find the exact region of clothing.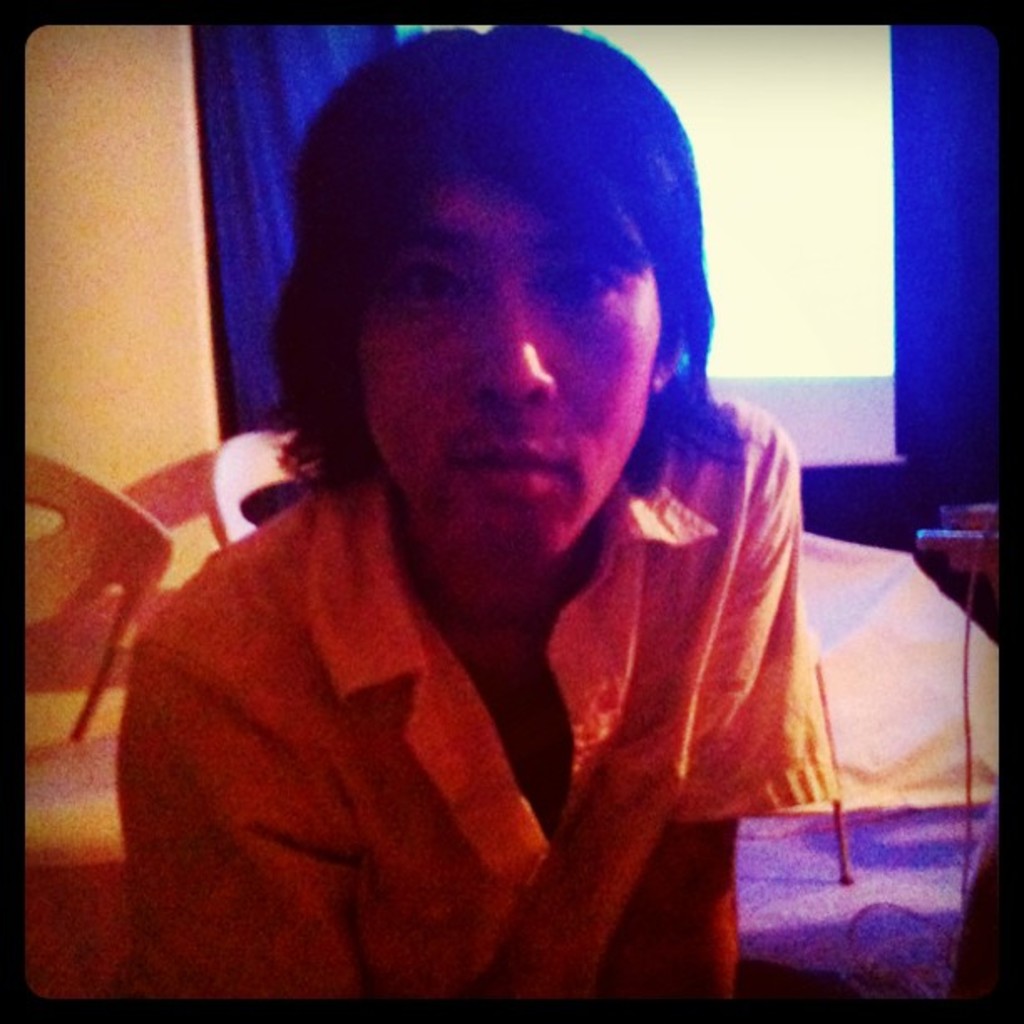
Exact region: select_region(64, 380, 912, 972).
